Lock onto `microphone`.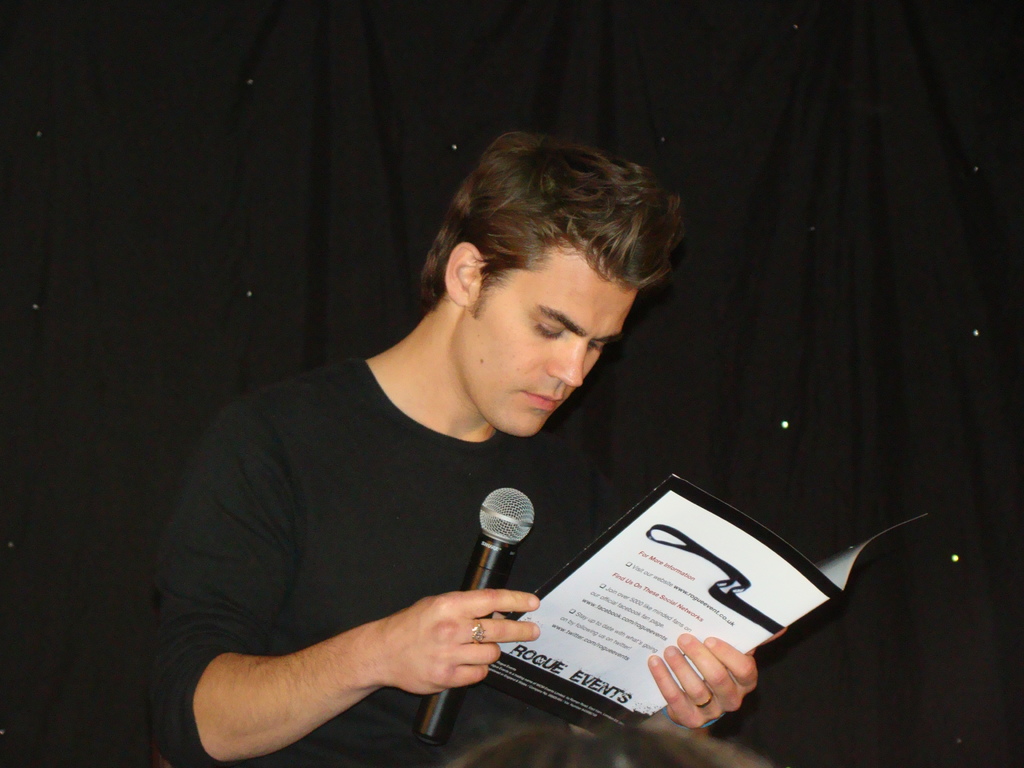
Locked: box=[413, 483, 533, 749].
